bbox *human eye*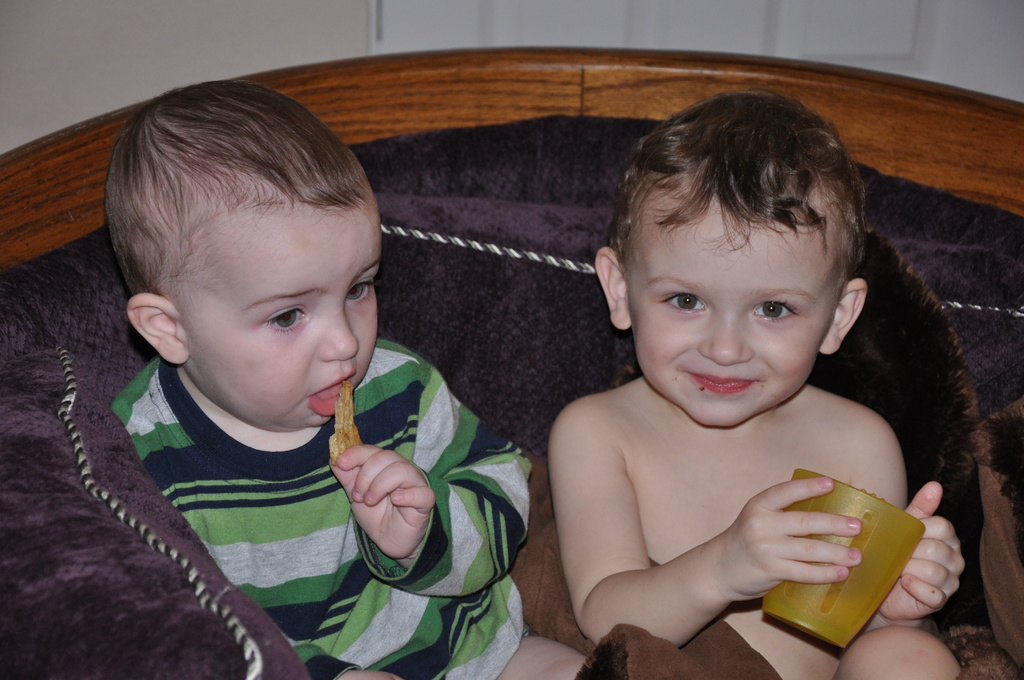
select_region(741, 298, 797, 321)
